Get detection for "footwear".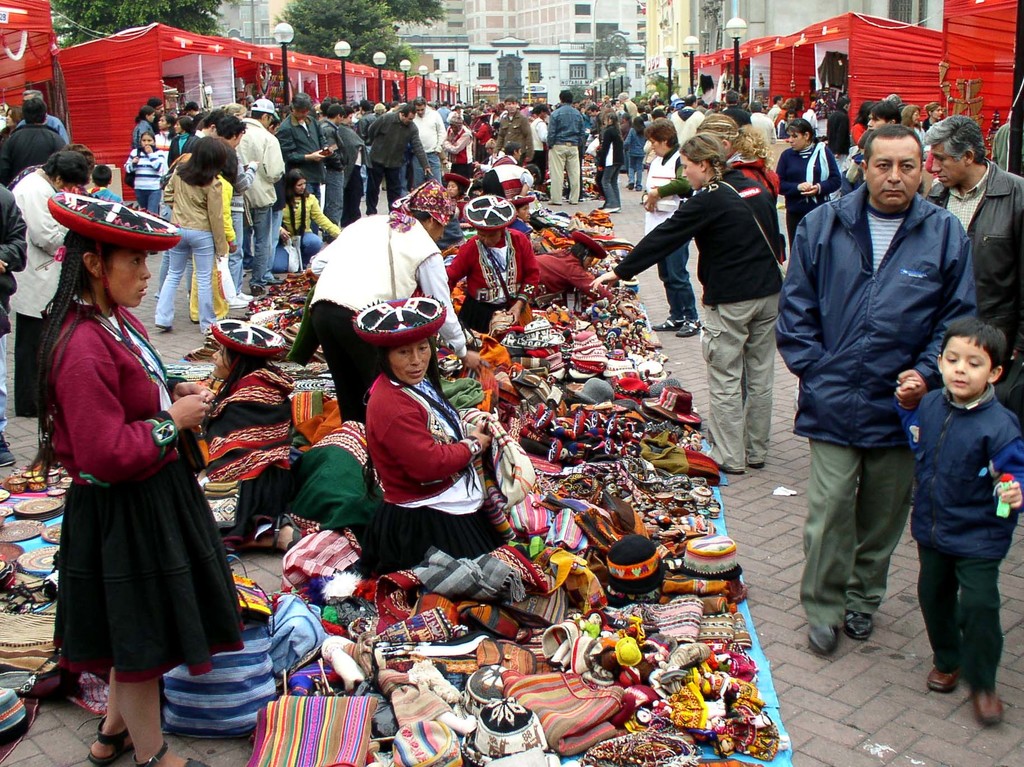
Detection: 837 609 872 637.
